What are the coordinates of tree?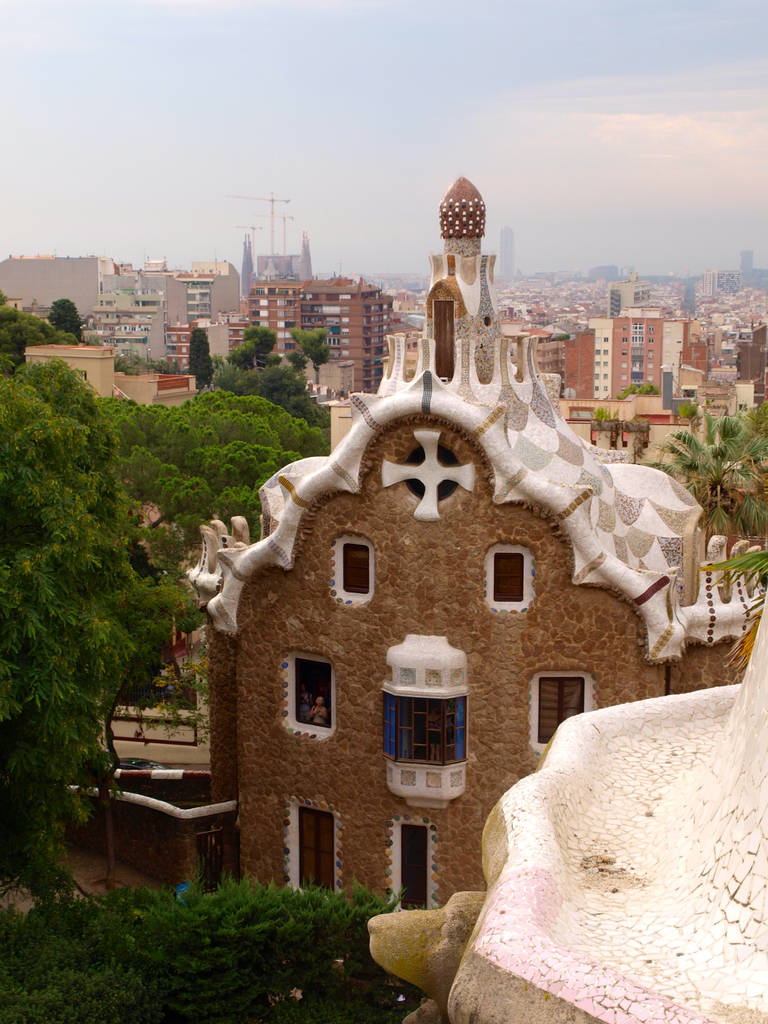
0, 856, 429, 1023.
